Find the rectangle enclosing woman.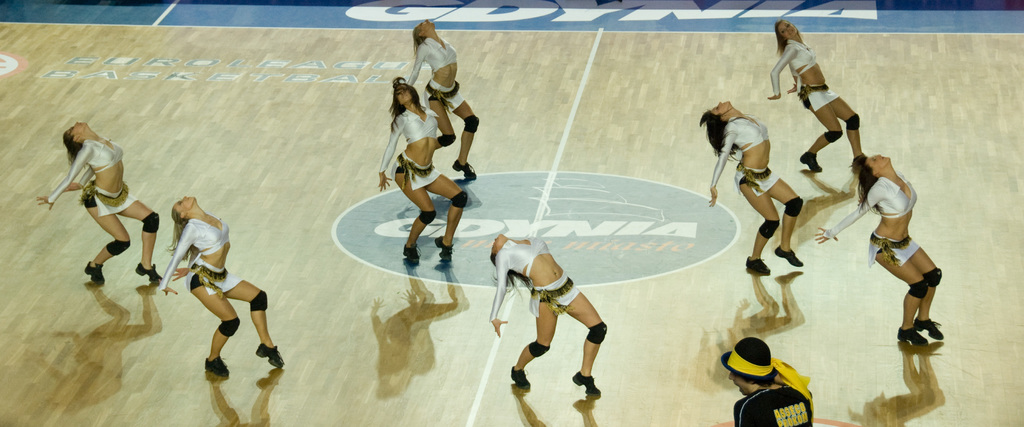
(490,227,609,398).
